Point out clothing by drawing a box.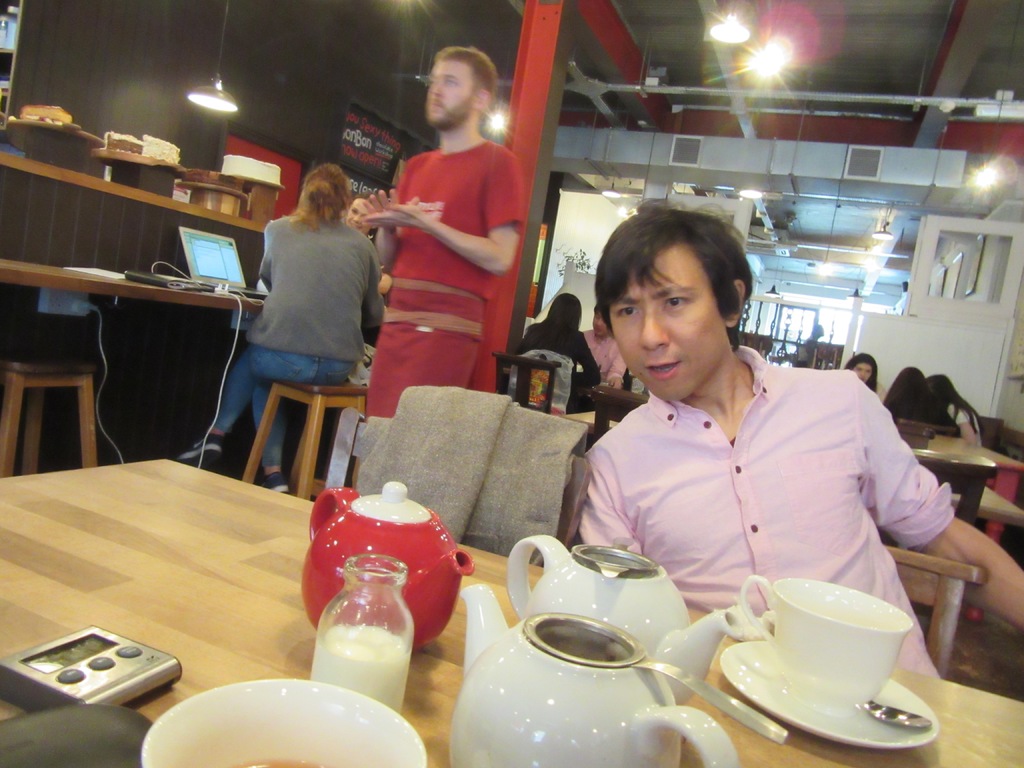
(358, 322, 481, 419).
